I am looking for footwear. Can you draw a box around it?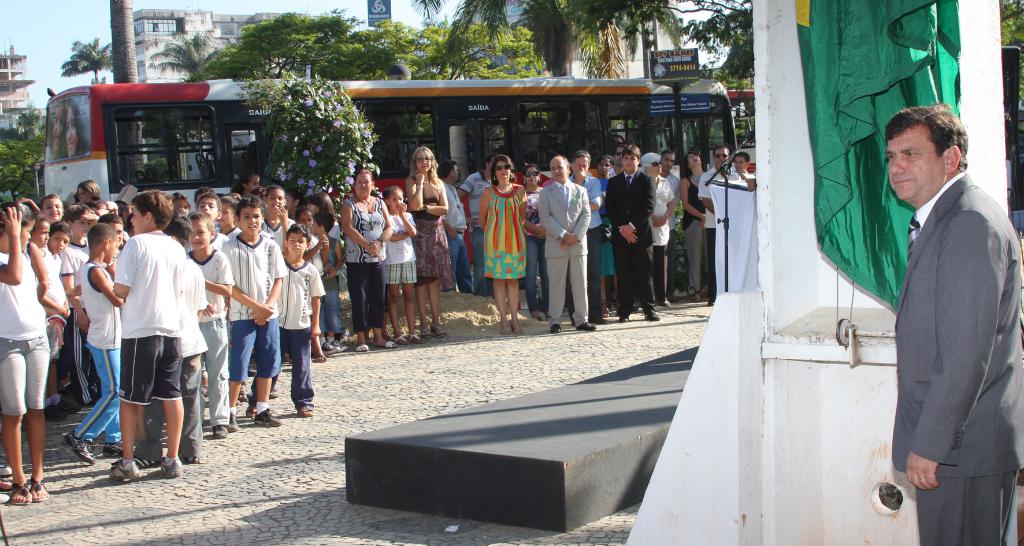
Sure, the bounding box is (251, 405, 281, 429).
